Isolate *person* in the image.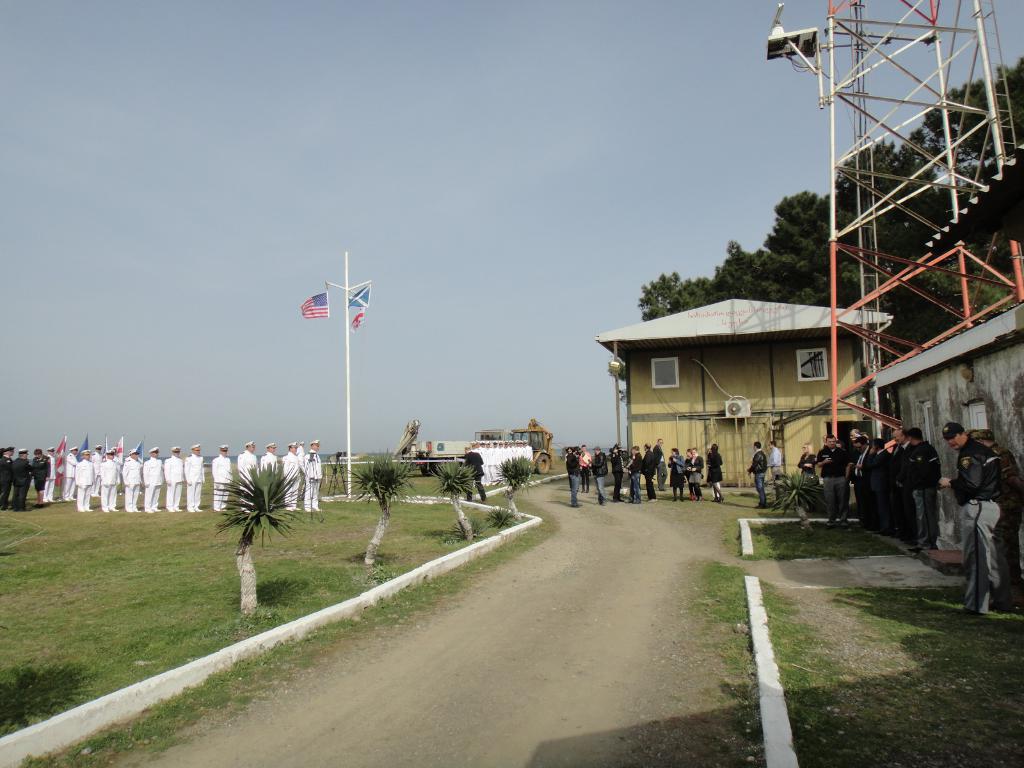
Isolated region: (166,450,186,516).
